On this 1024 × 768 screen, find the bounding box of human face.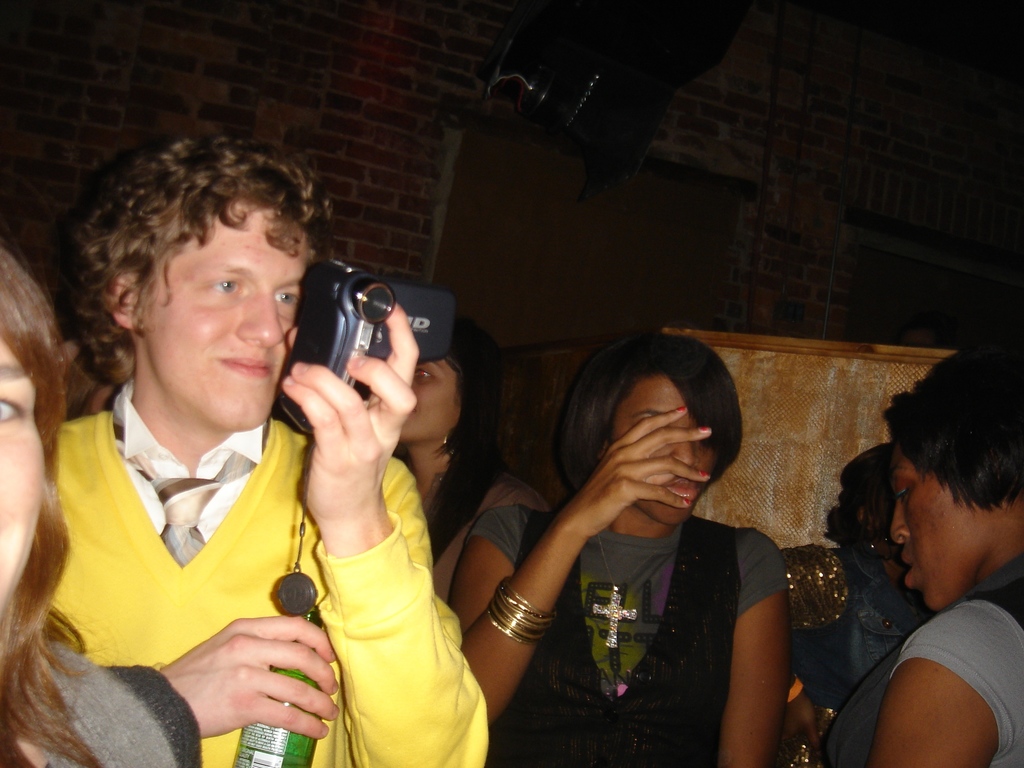
Bounding box: x1=402, y1=357, x2=461, y2=443.
